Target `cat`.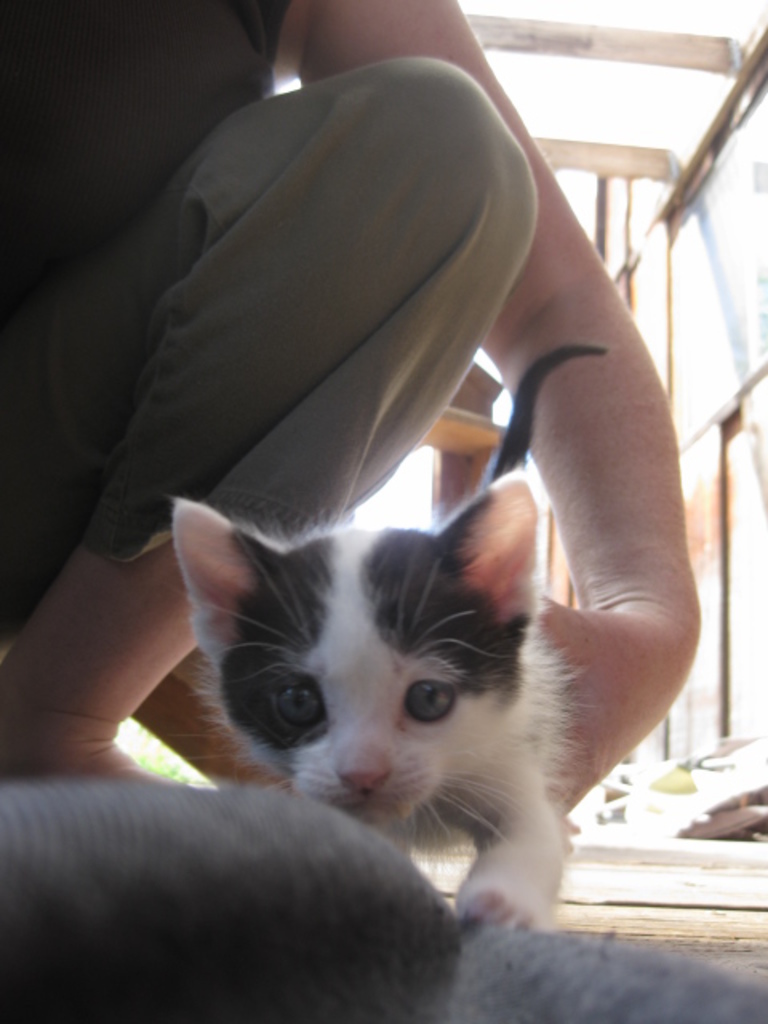
Target region: 176,346,602,944.
